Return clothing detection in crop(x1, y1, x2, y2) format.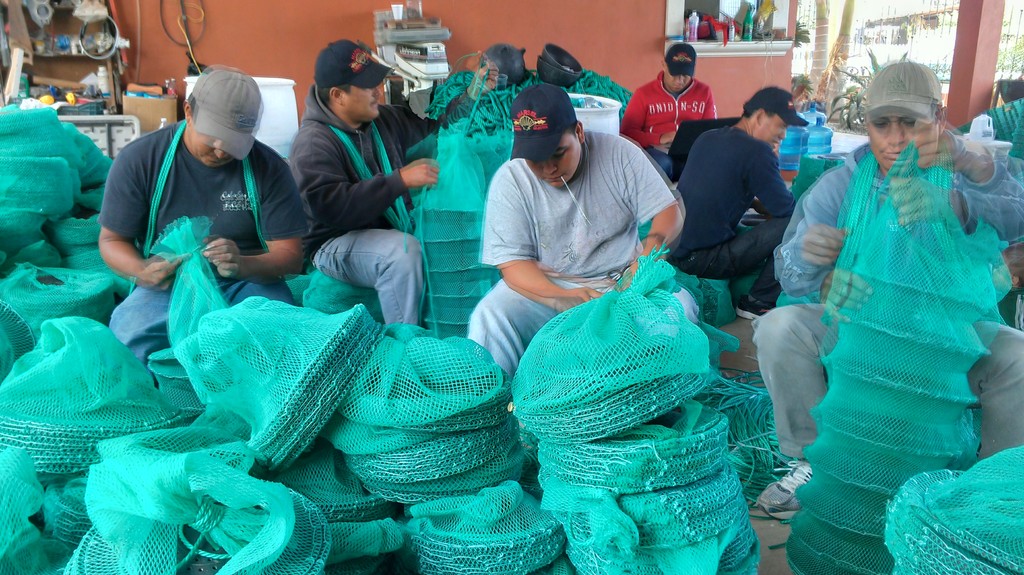
crop(287, 84, 470, 330).
